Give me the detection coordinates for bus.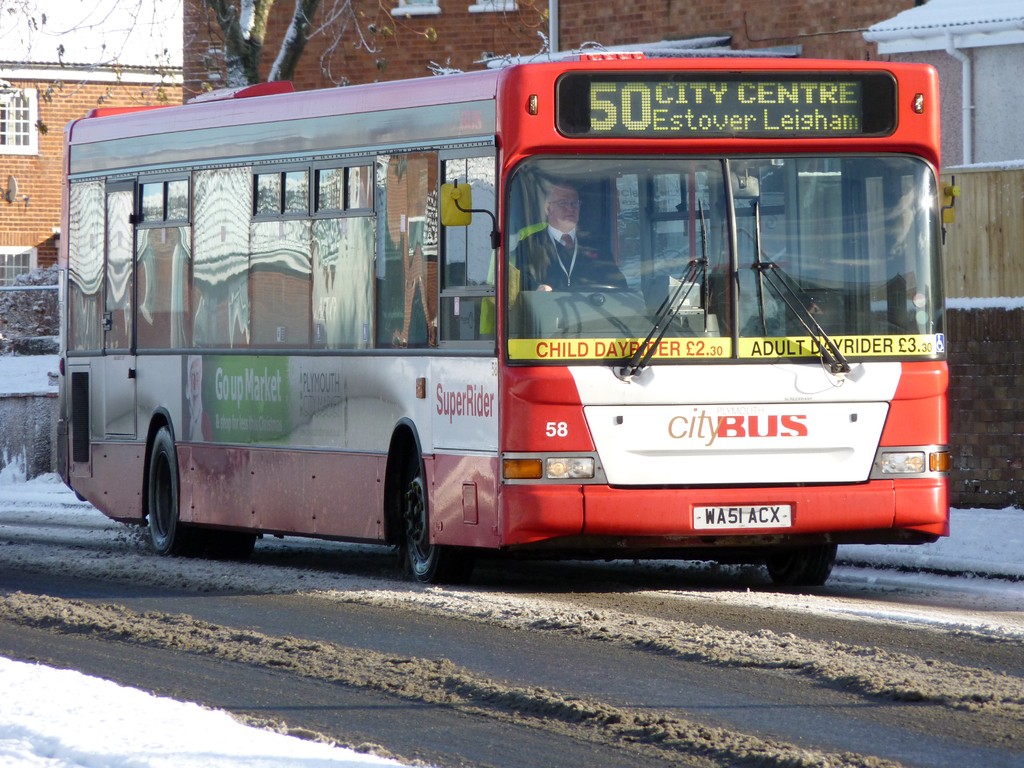
BBox(58, 46, 964, 578).
